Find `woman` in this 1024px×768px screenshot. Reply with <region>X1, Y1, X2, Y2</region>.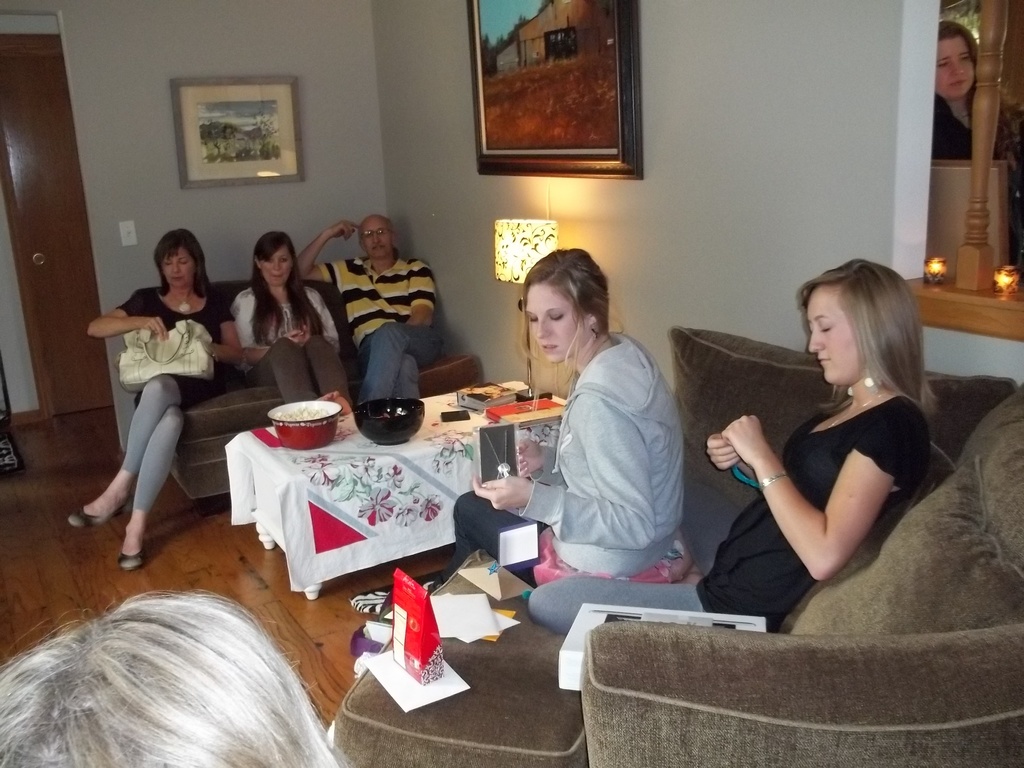
<region>523, 257, 939, 630</region>.
